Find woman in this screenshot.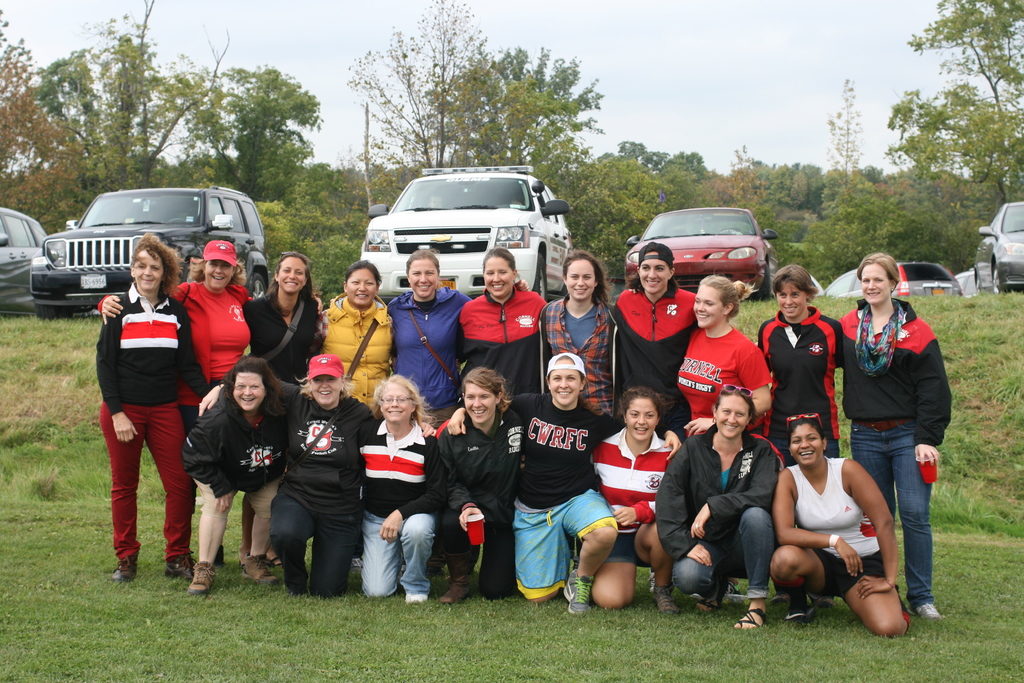
The bounding box for woman is x1=762, y1=407, x2=913, y2=631.
